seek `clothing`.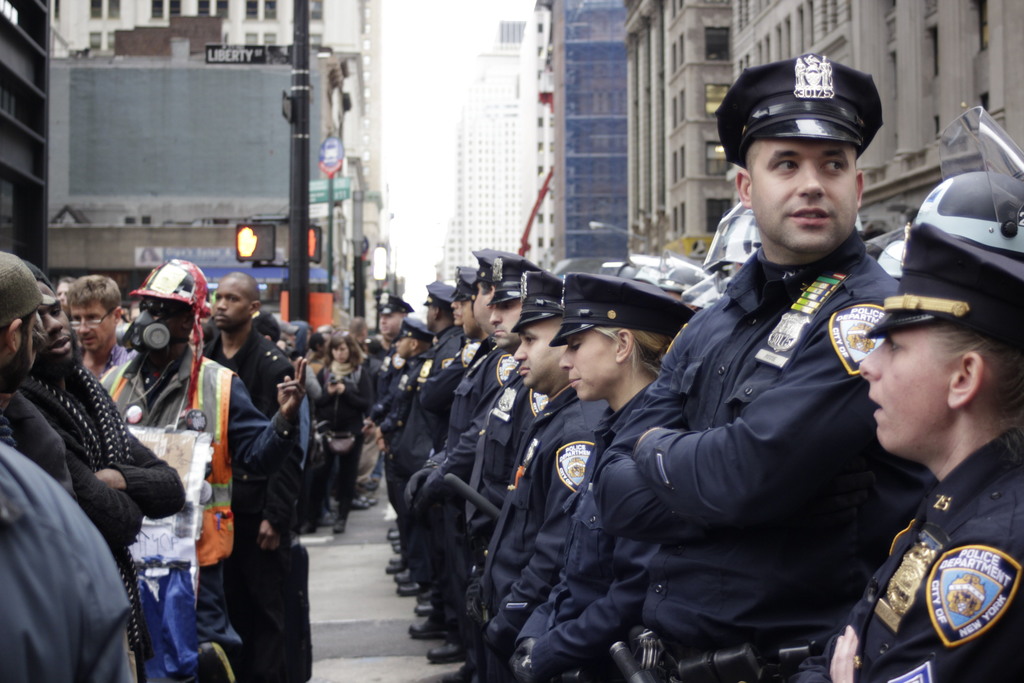
595:235:915:682.
